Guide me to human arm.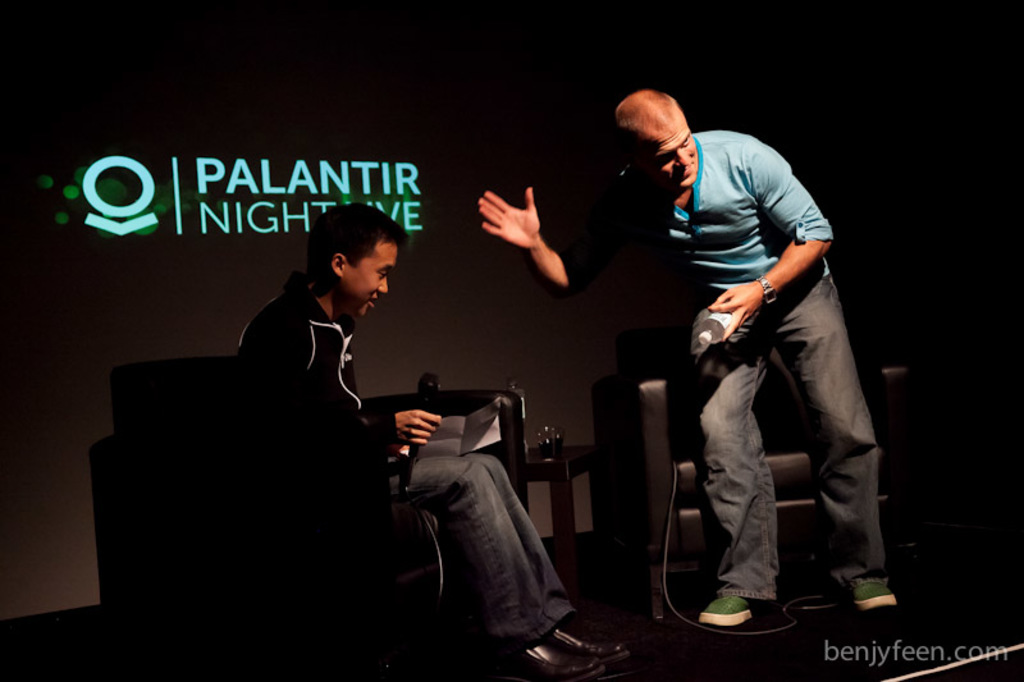
Guidance: pyautogui.locateOnScreen(461, 168, 607, 302).
